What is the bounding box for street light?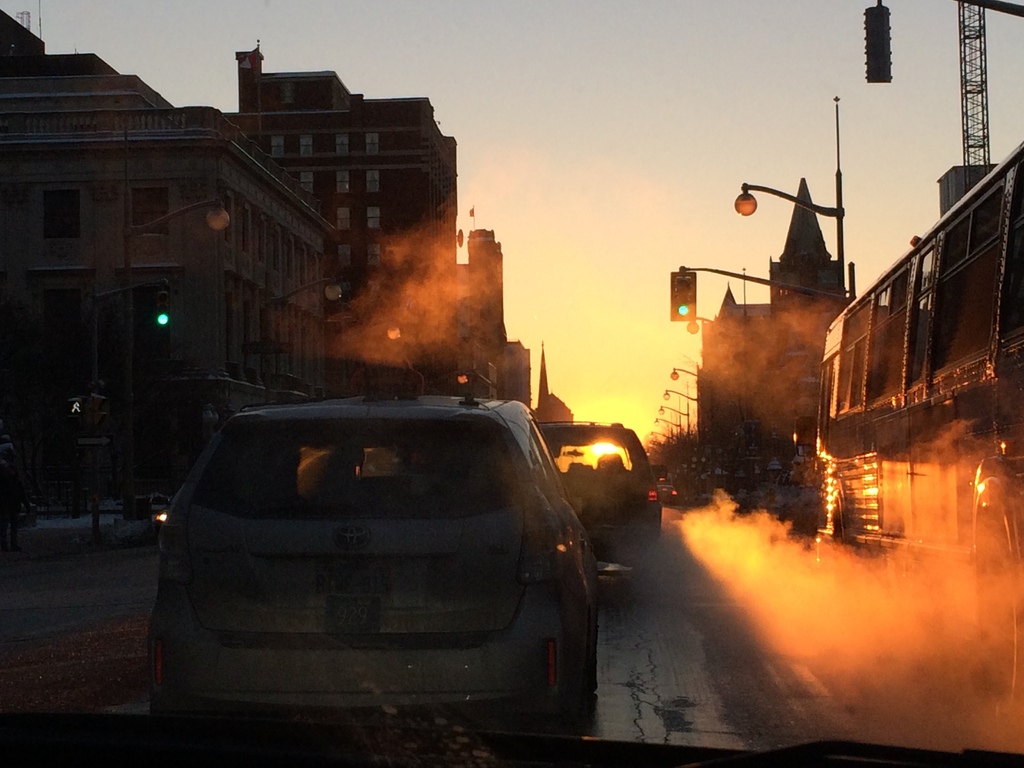
crop(679, 306, 797, 356).
